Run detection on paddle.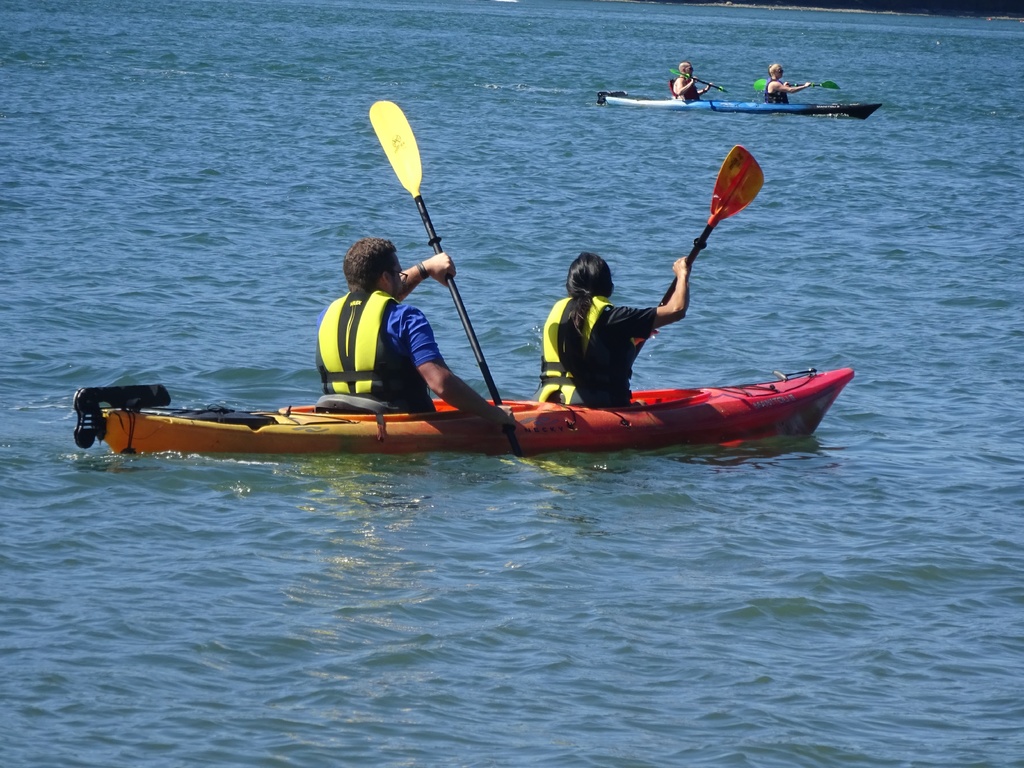
Result: <region>364, 99, 525, 456</region>.
